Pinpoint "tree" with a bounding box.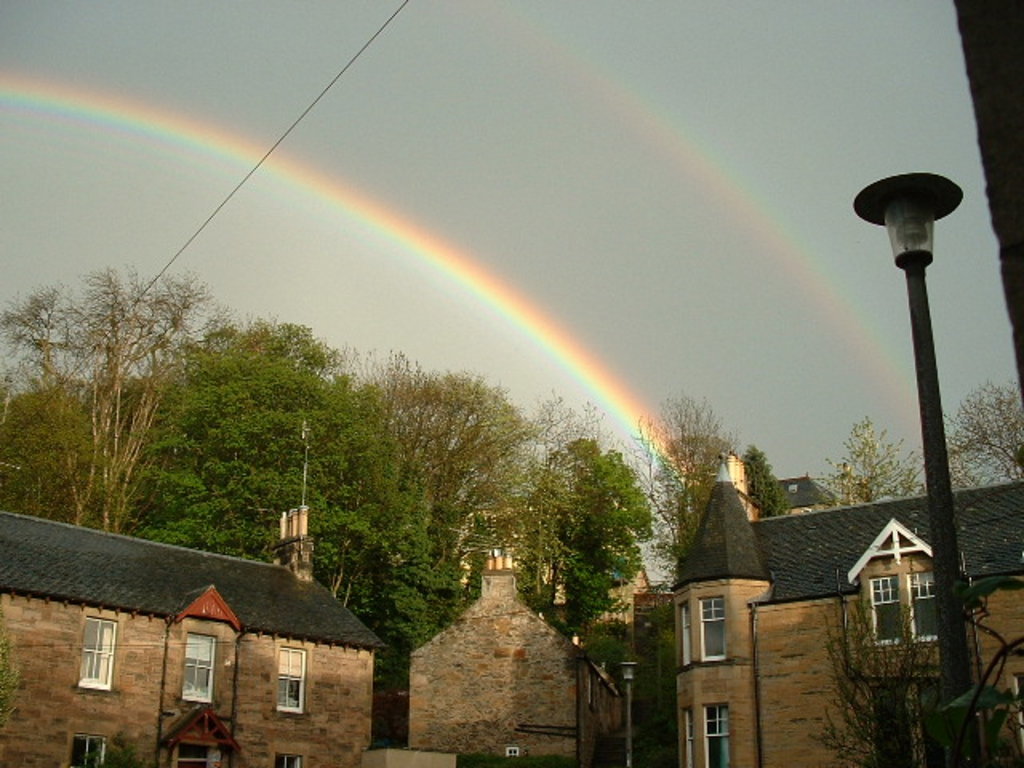
region(136, 322, 470, 686).
